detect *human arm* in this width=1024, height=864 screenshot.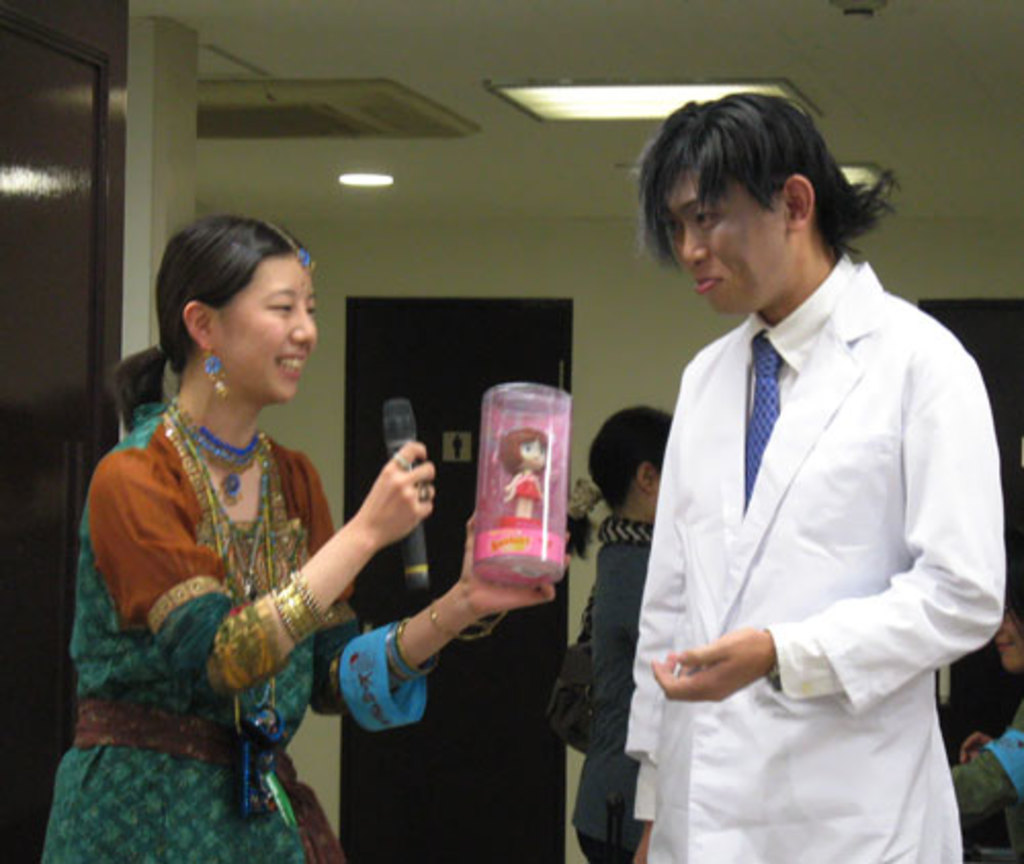
Detection: {"left": 952, "top": 704, "right": 1022, "bottom": 817}.
